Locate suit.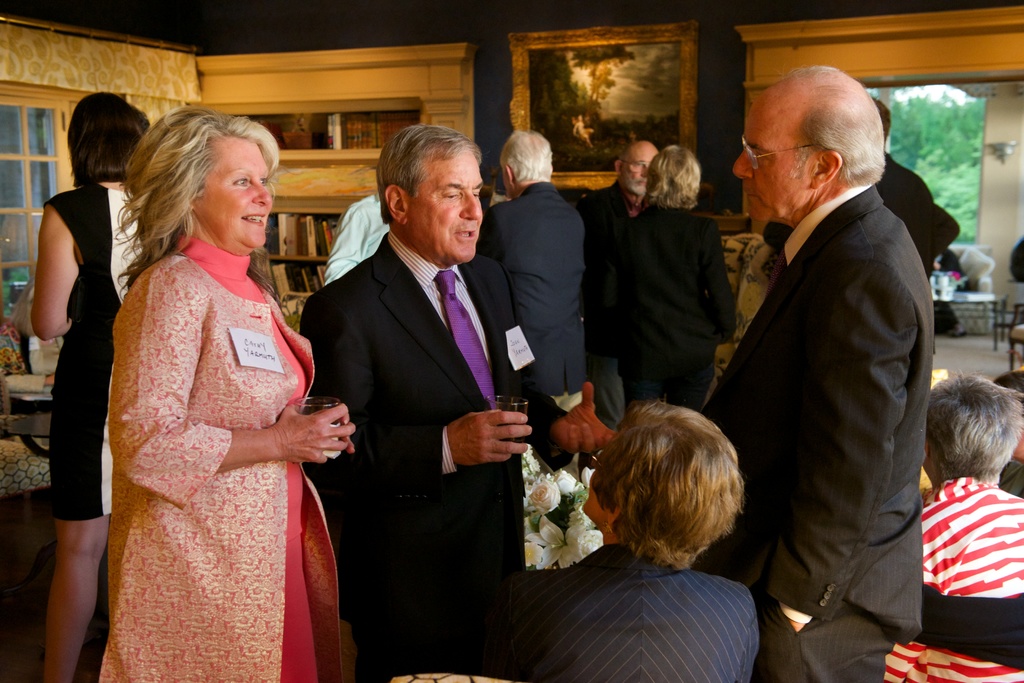
Bounding box: region(477, 181, 589, 410).
